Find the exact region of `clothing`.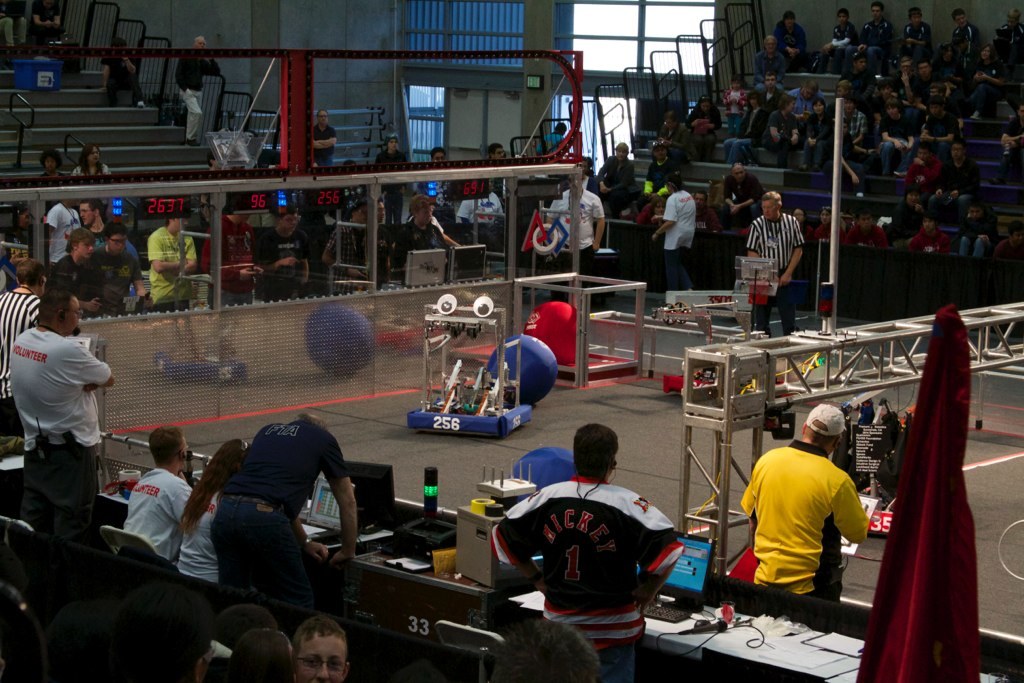
Exact region: 485:475:689:682.
